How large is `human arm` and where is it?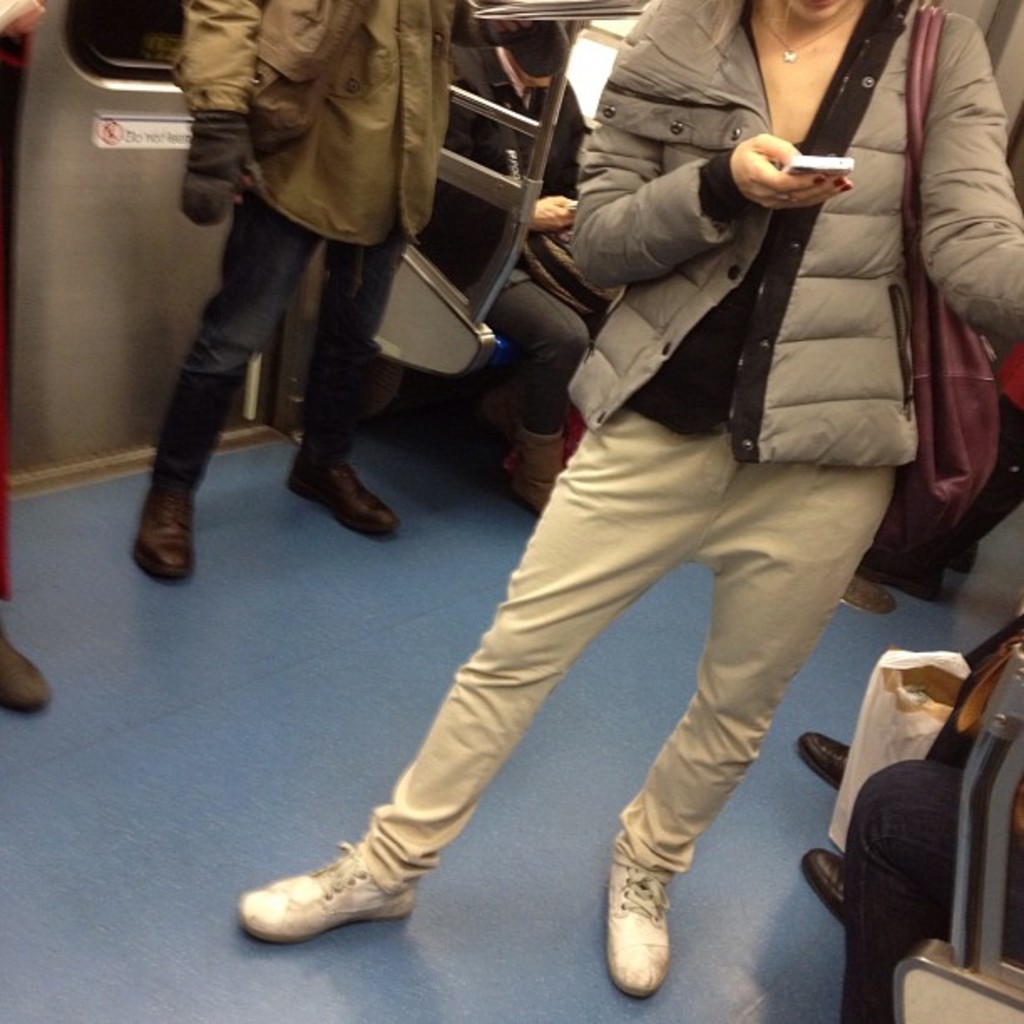
Bounding box: pyautogui.locateOnScreen(912, 8, 1022, 345).
